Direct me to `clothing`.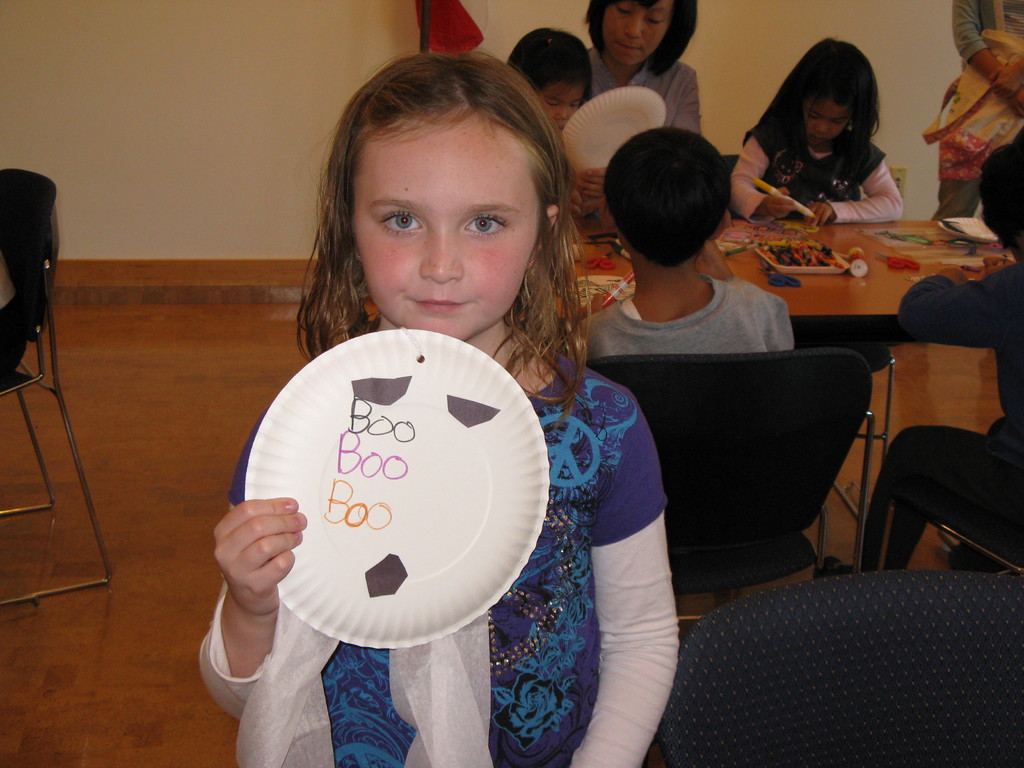
Direction: 199, 340, 681, 767.
